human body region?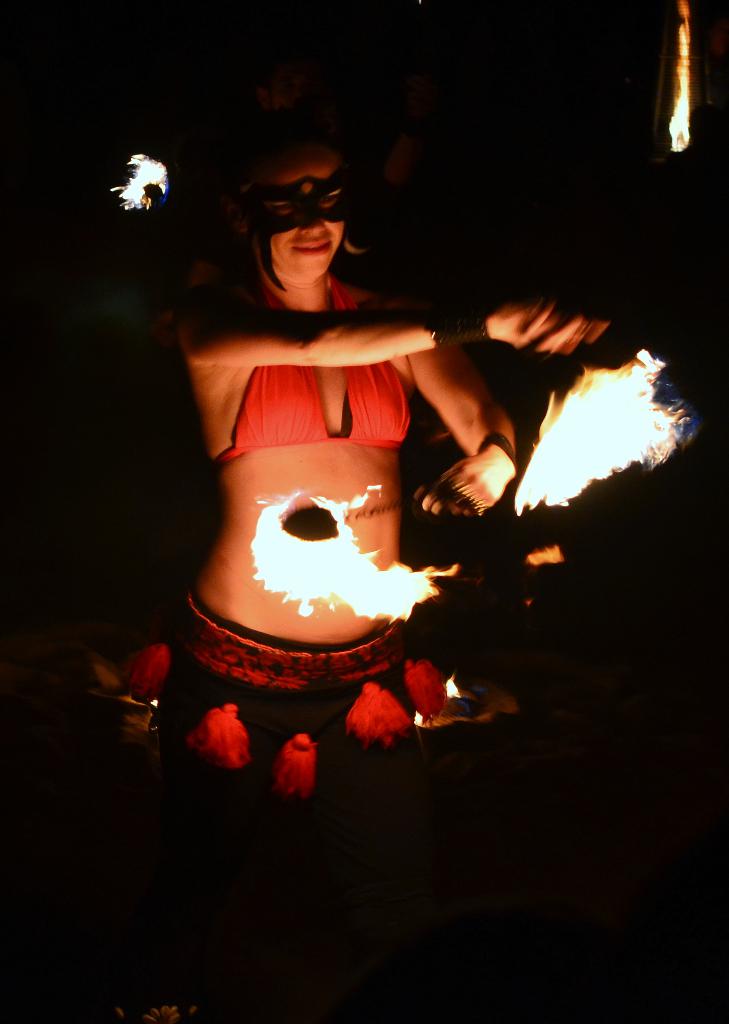
x1=156, y1=154, x2=494, y2=877
